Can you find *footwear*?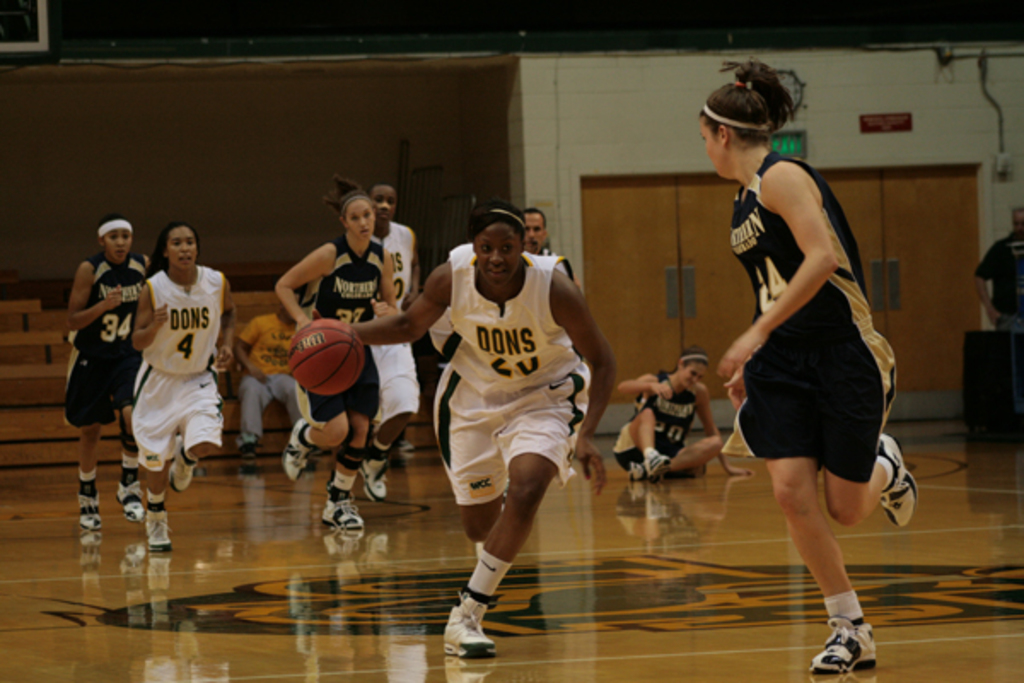
Yes, bounding box: x1=164 y1=441 x2=205 y2=495.
